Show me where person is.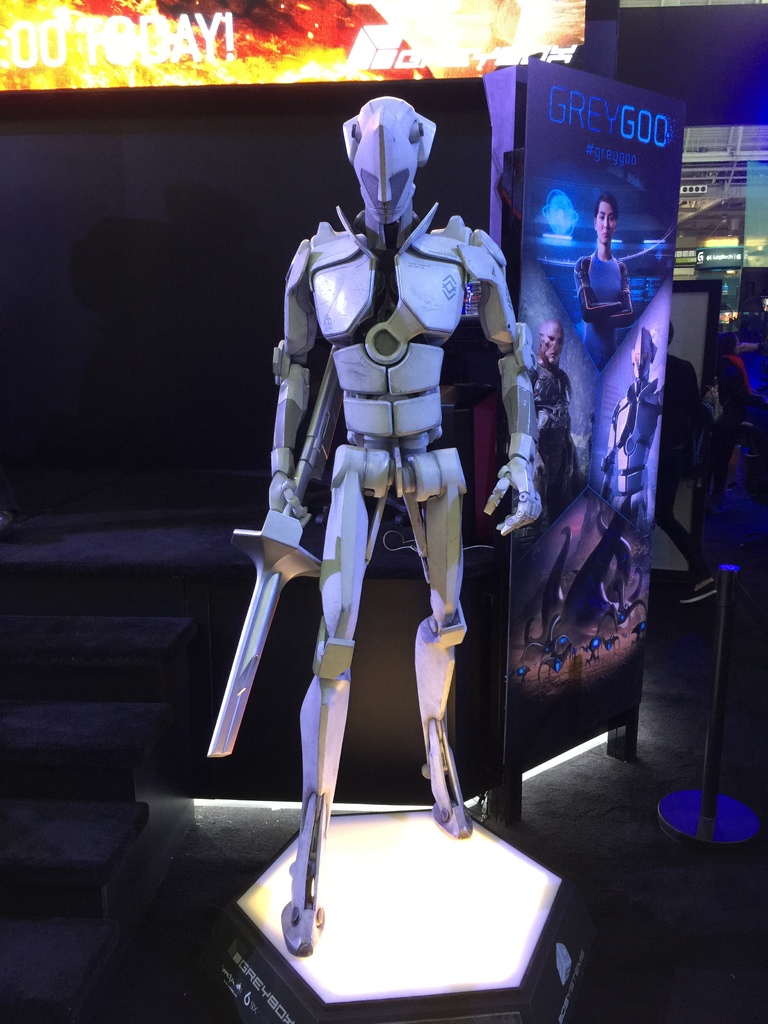
person is at <bbox>599, 324, 660, 532</bbox>.
